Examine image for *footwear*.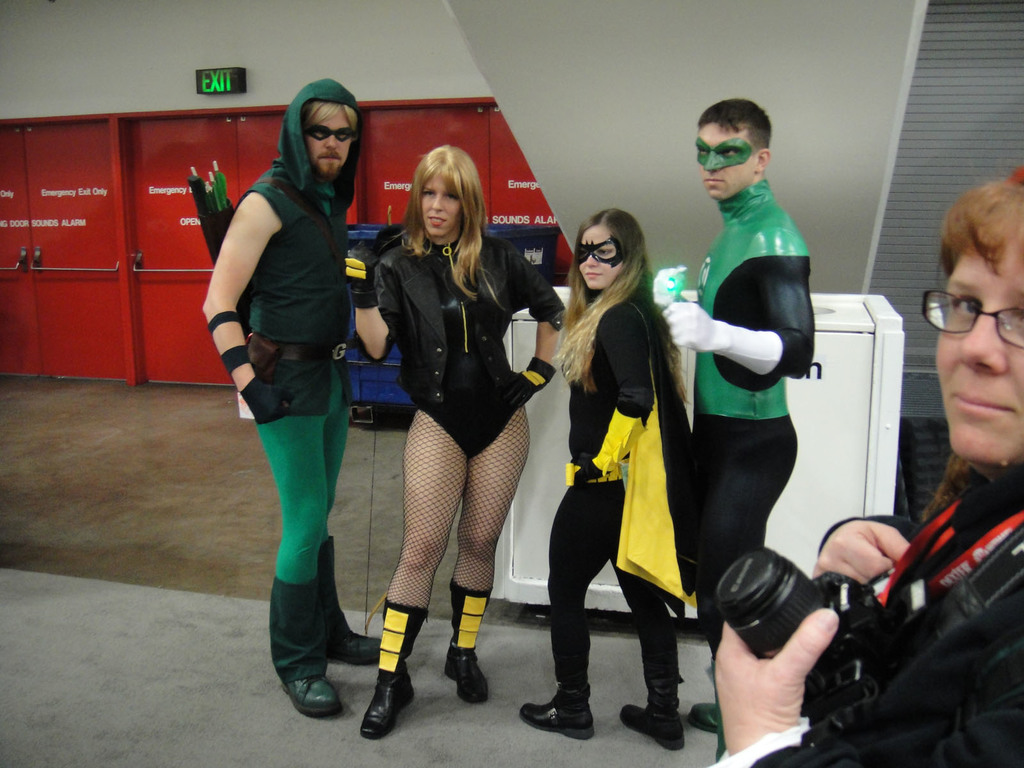
Examination result: 329, 634, 386, 668.
